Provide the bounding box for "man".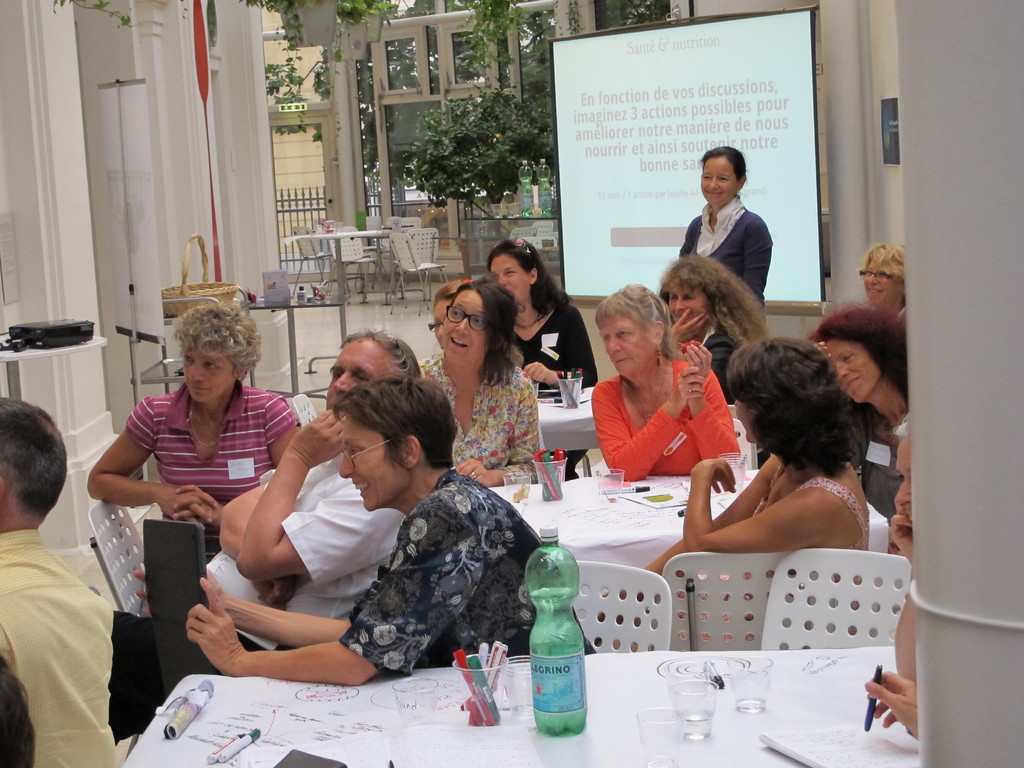
crop(113, 327, 423, 748).
